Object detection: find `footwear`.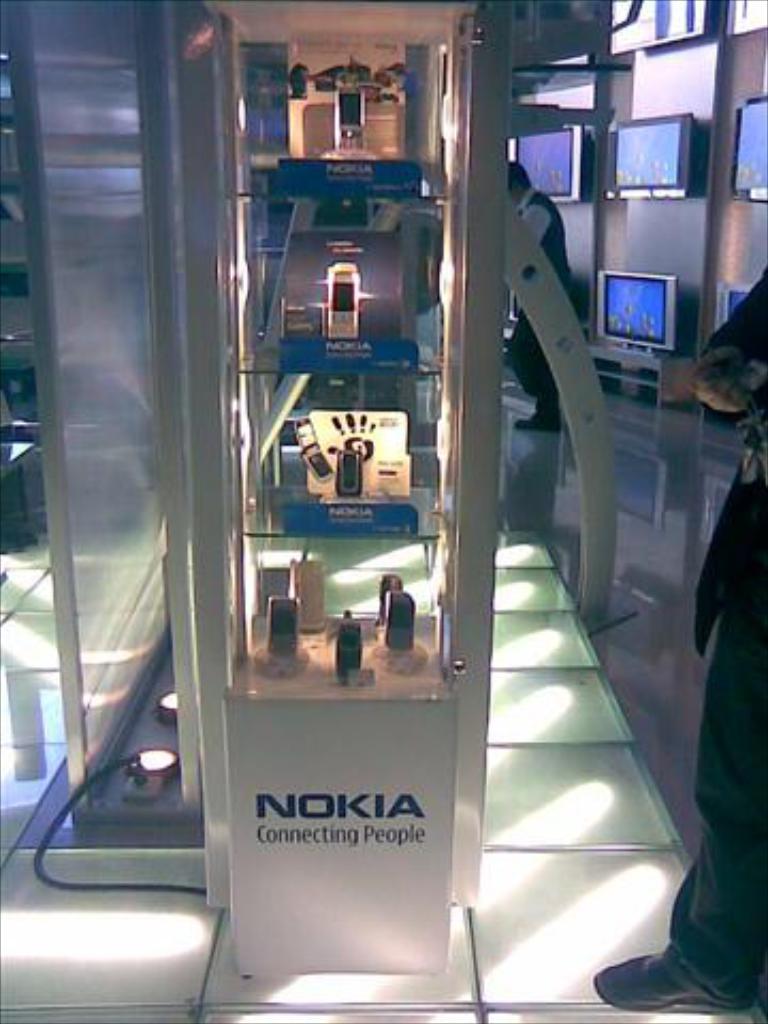
[612, 930, 762, 1009].
